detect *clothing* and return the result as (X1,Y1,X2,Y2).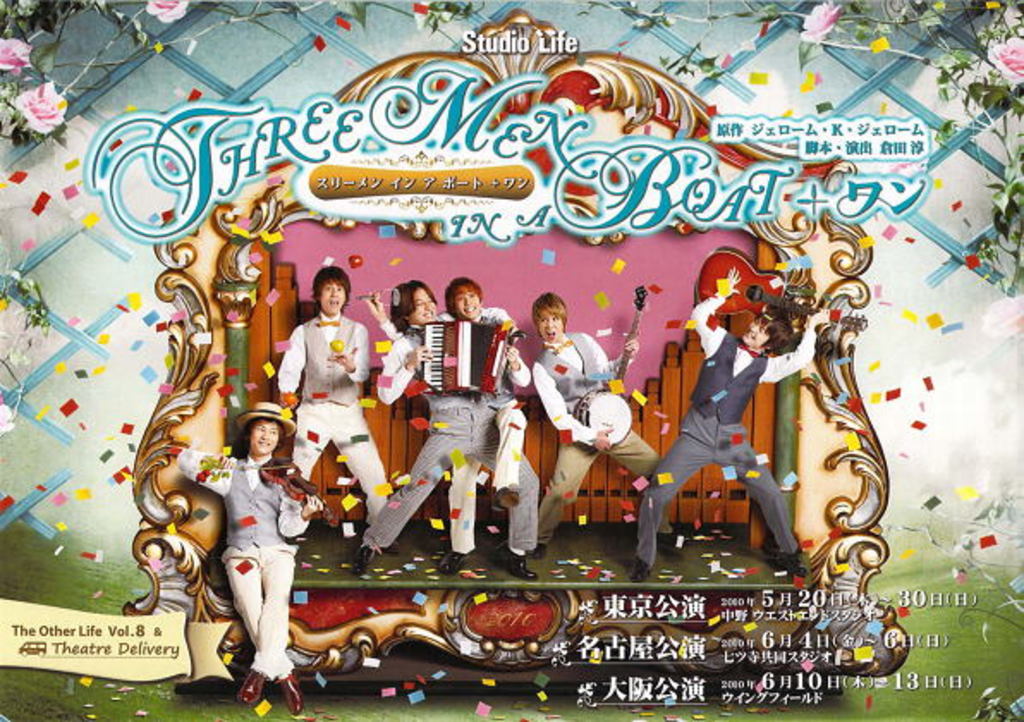
(201,425,301,686).
